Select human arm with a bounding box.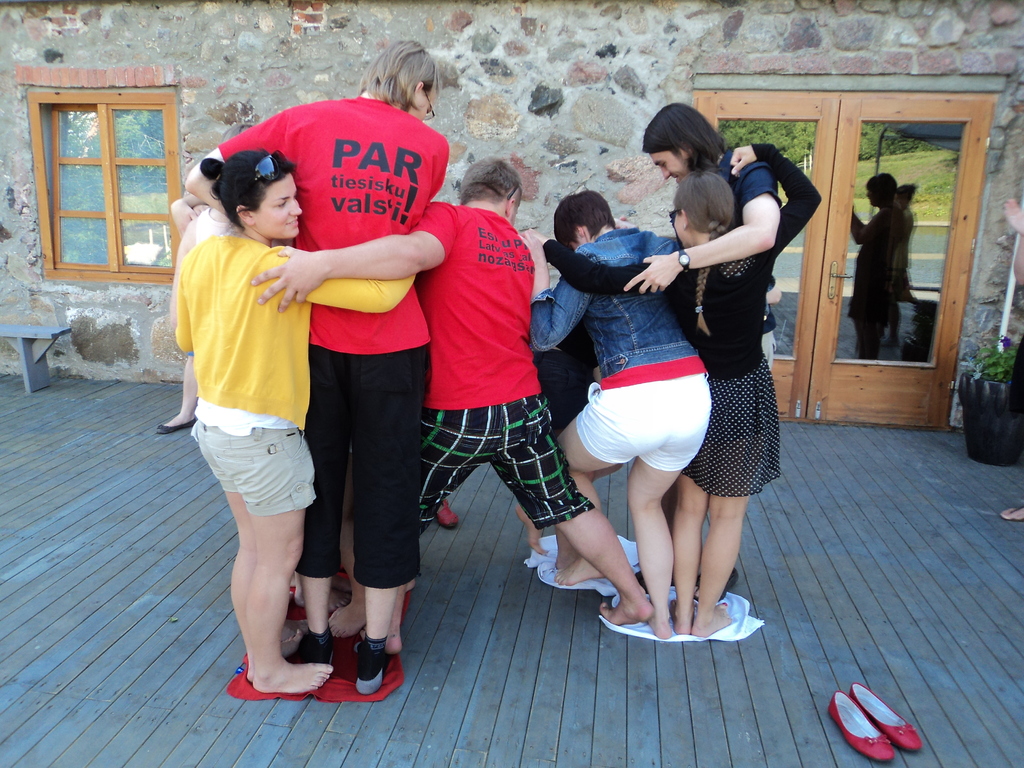
Rect(248, 196, 461, 315).
